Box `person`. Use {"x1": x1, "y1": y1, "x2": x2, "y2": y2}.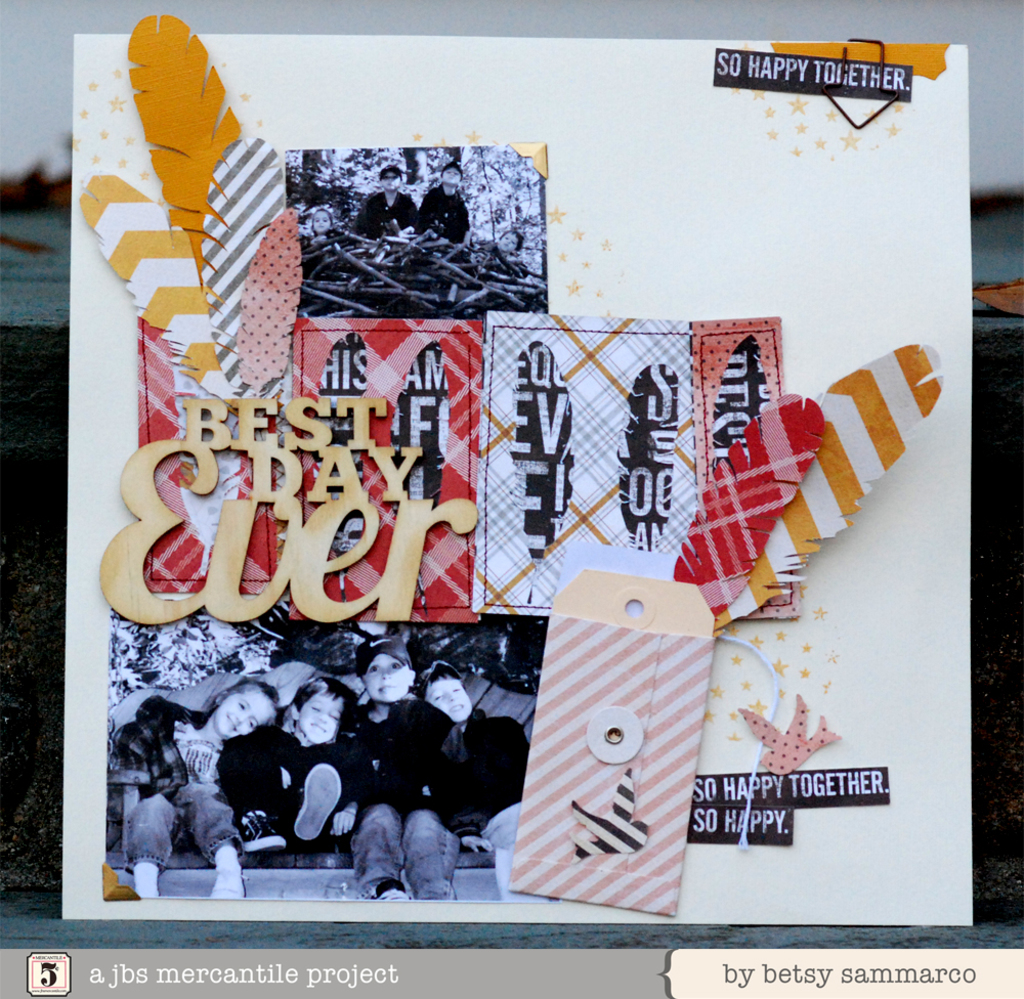
{"x1": 102, "y1": 680, "x2": 275, "y2": 900}.
